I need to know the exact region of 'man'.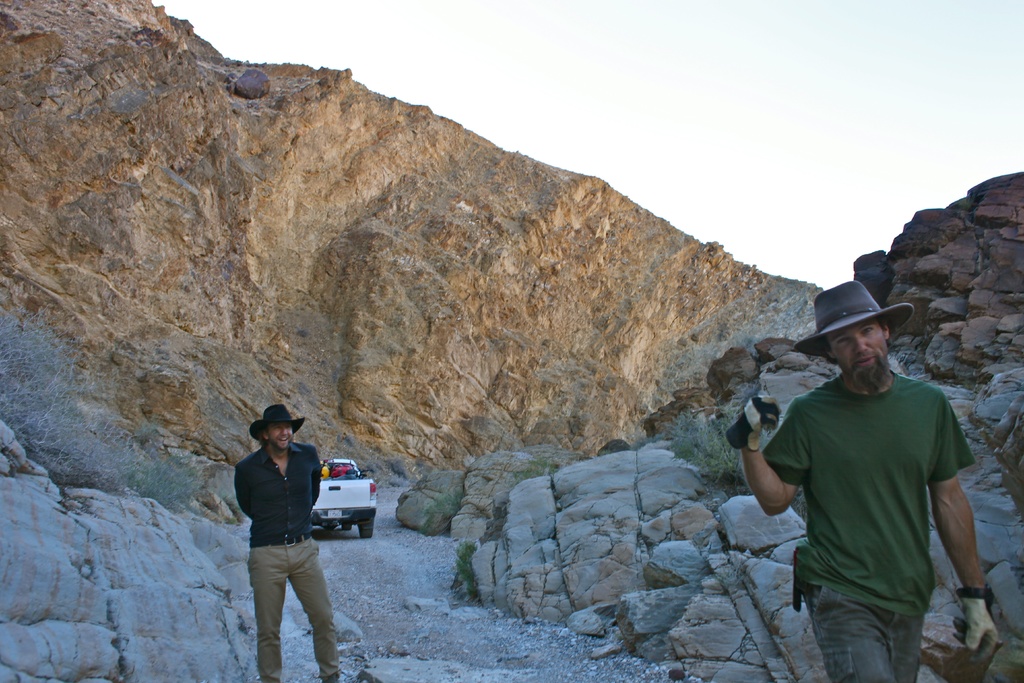
Region: {"left": 751, "top": 273, "right": 994, "bottom": 677}.
